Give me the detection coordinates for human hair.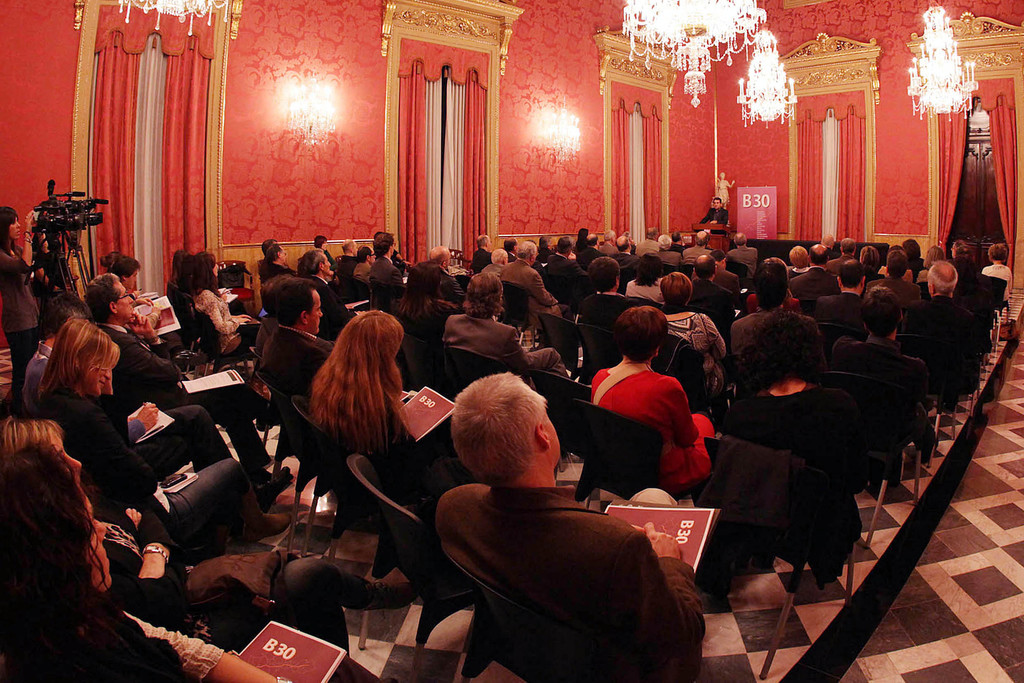
locate(692, 255, 715, 278).
